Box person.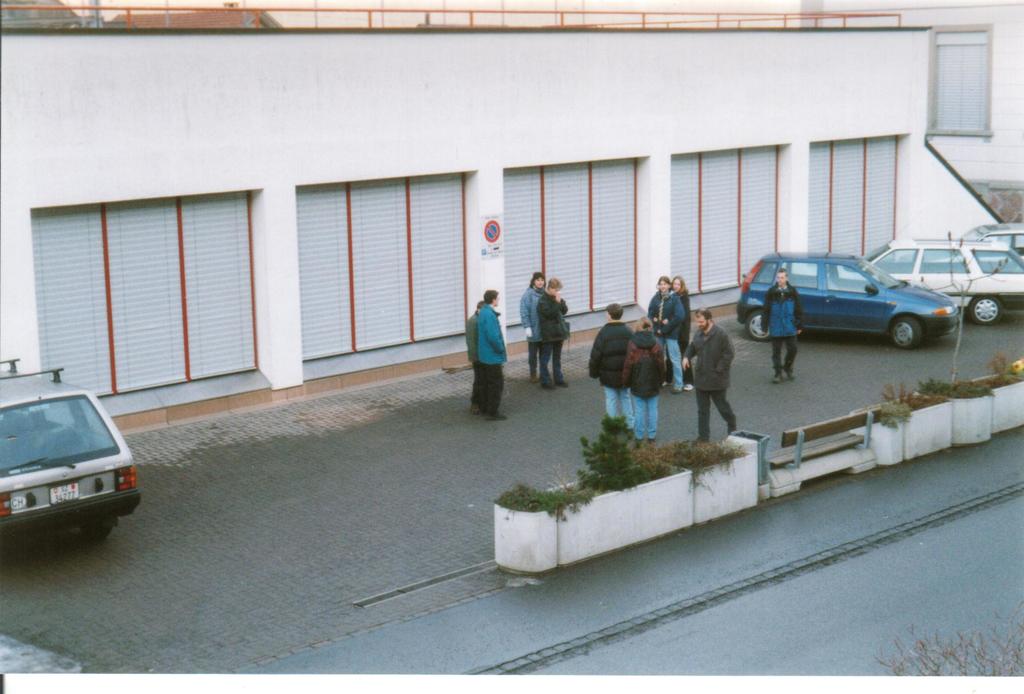
bbox=[465, 300, 485, 407].
